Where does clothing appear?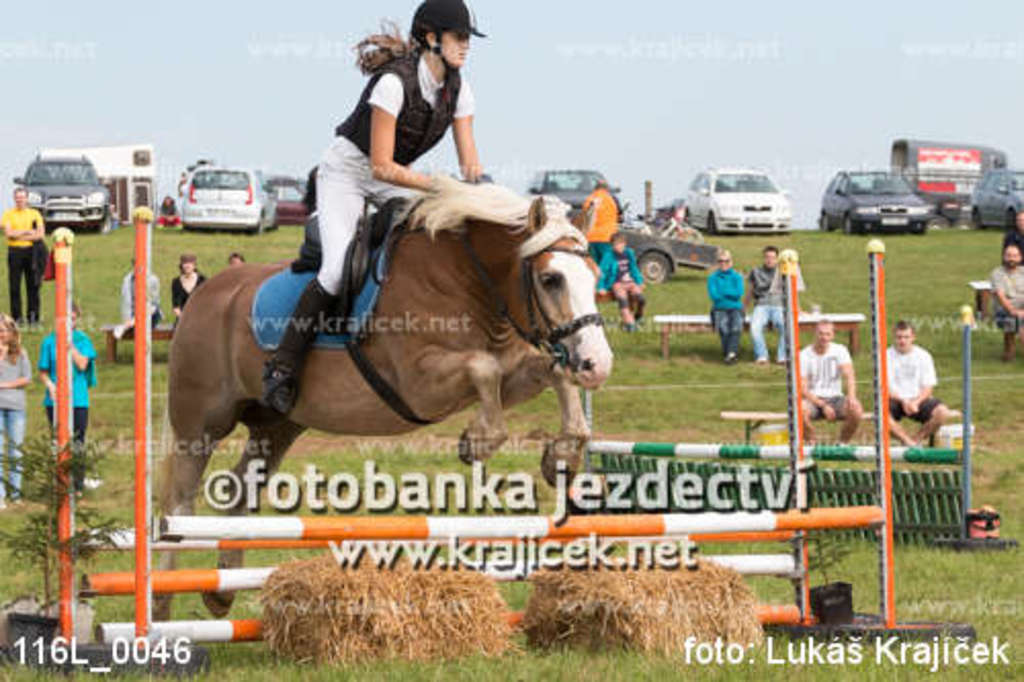
Appears at (39,324,98,471).
